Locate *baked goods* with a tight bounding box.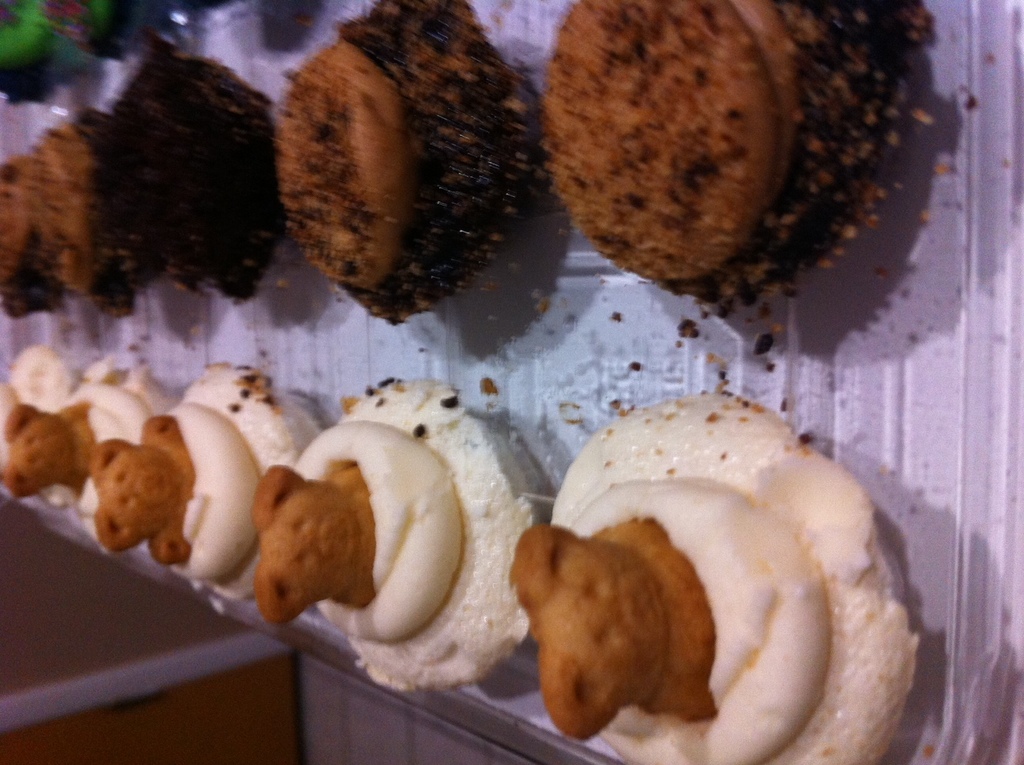
274/0/545/330.
